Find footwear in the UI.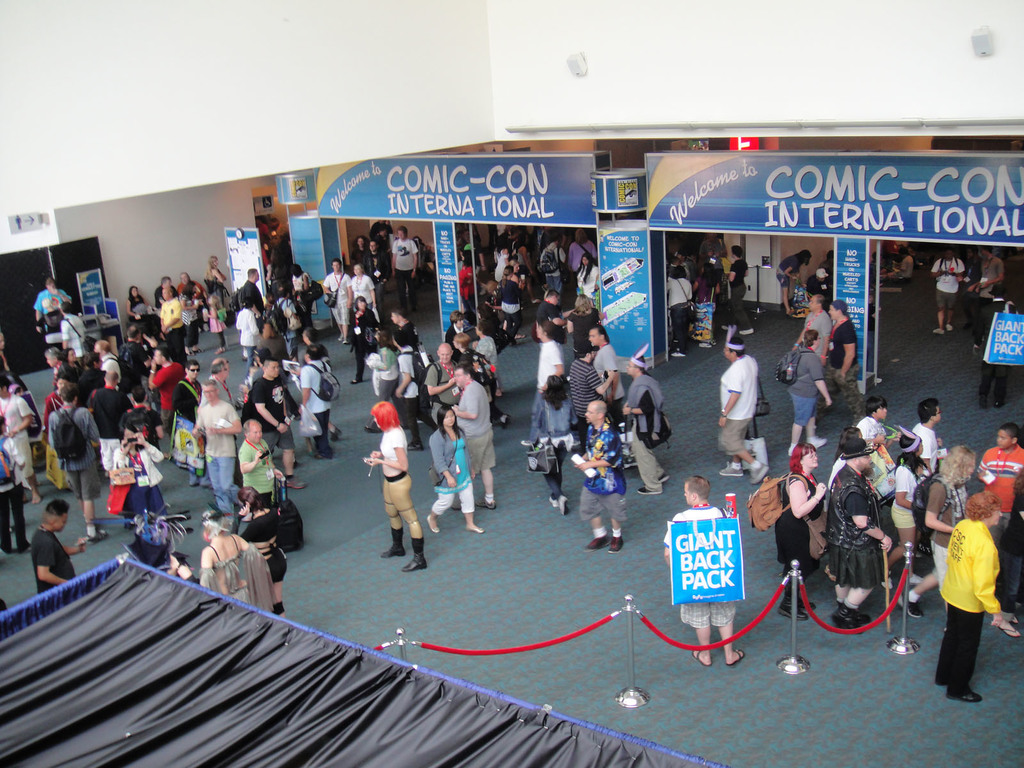
UI element at rect(196, 348, 205, 353).
